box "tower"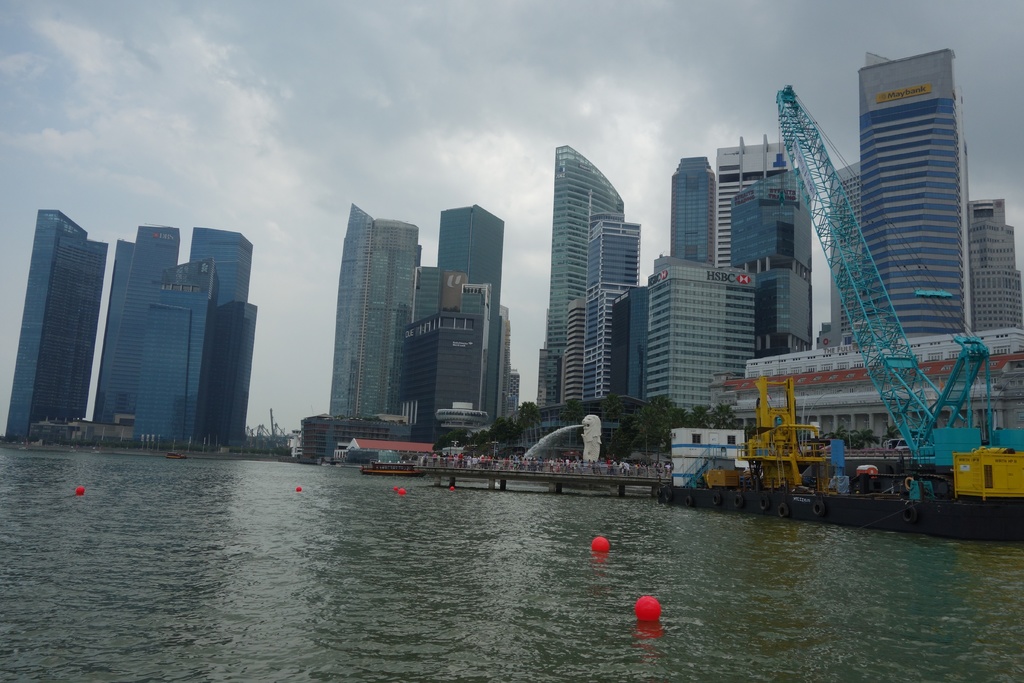
93 229 177 422
